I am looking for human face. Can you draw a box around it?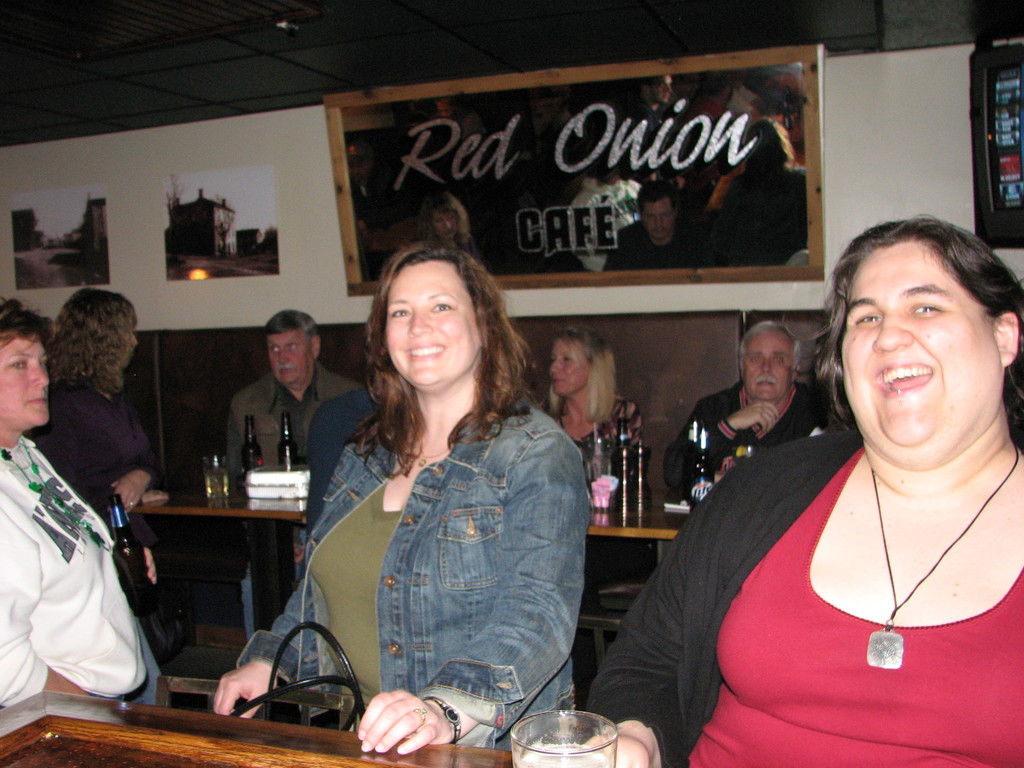
Sure, the bounding box is pyautogui.locateOnScreen(0, 331, 55, 427).
